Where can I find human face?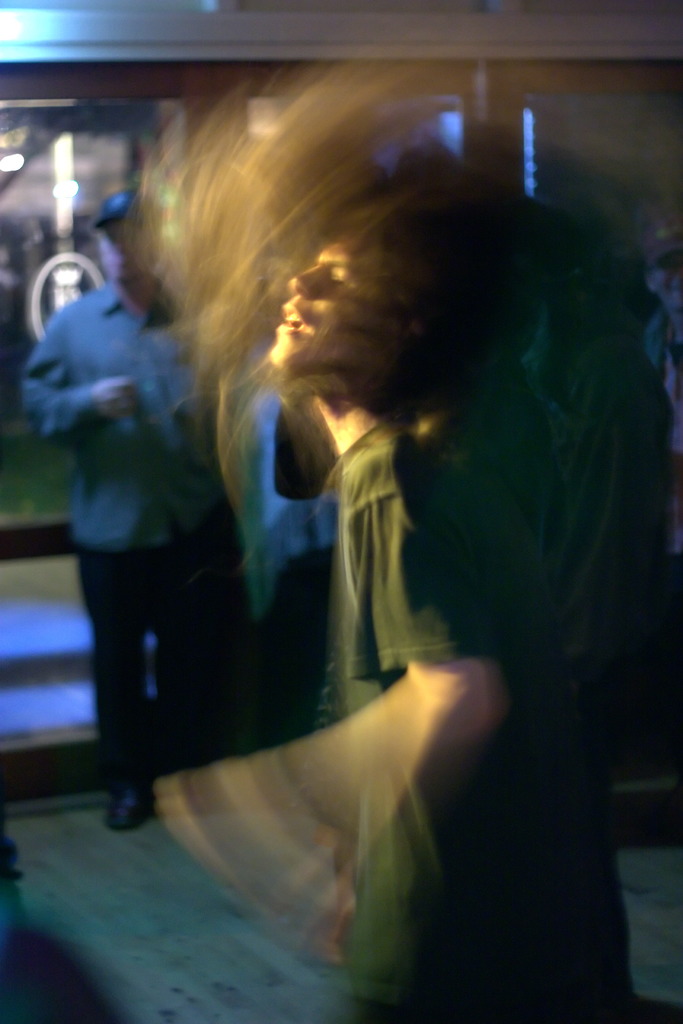
You can find it at {"left": 265, "top": 228, "right": 390, "bottom": 376}.
